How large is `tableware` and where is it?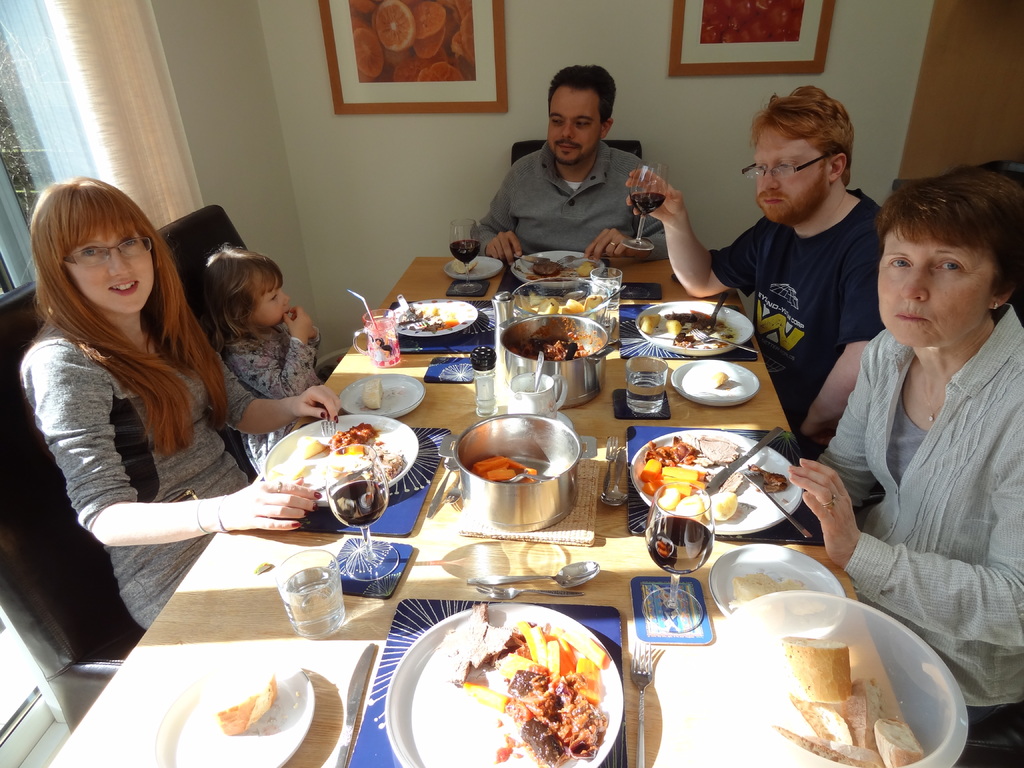
Bounding box: {"left": 697, "top": 294, "right": 730, "bottom": 331}.
